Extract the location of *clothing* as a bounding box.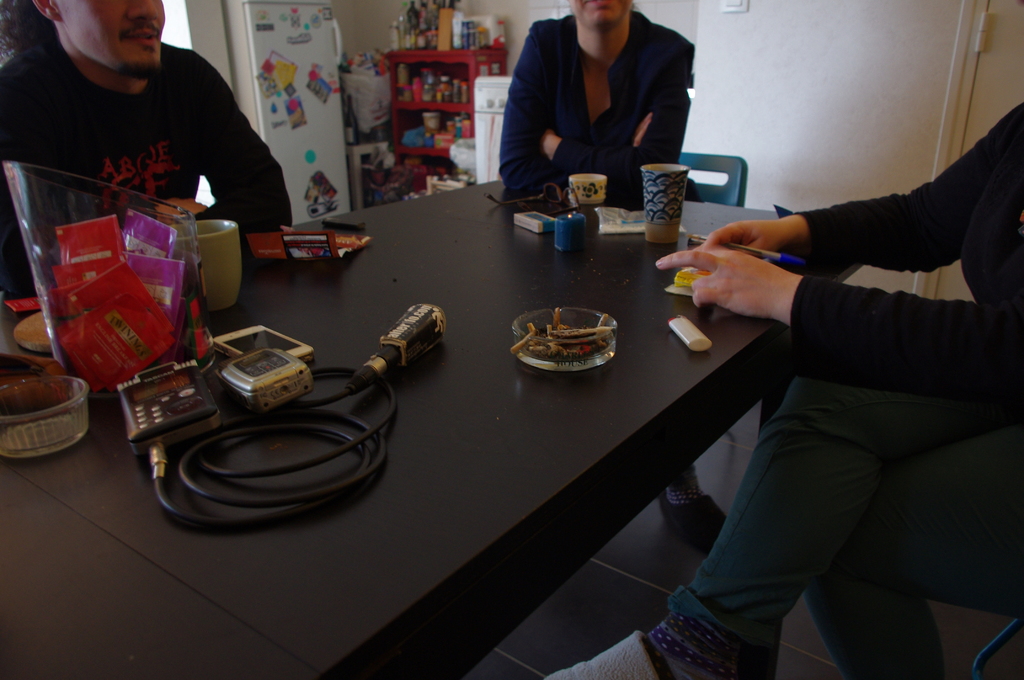
(499, 12, 700, 177).
